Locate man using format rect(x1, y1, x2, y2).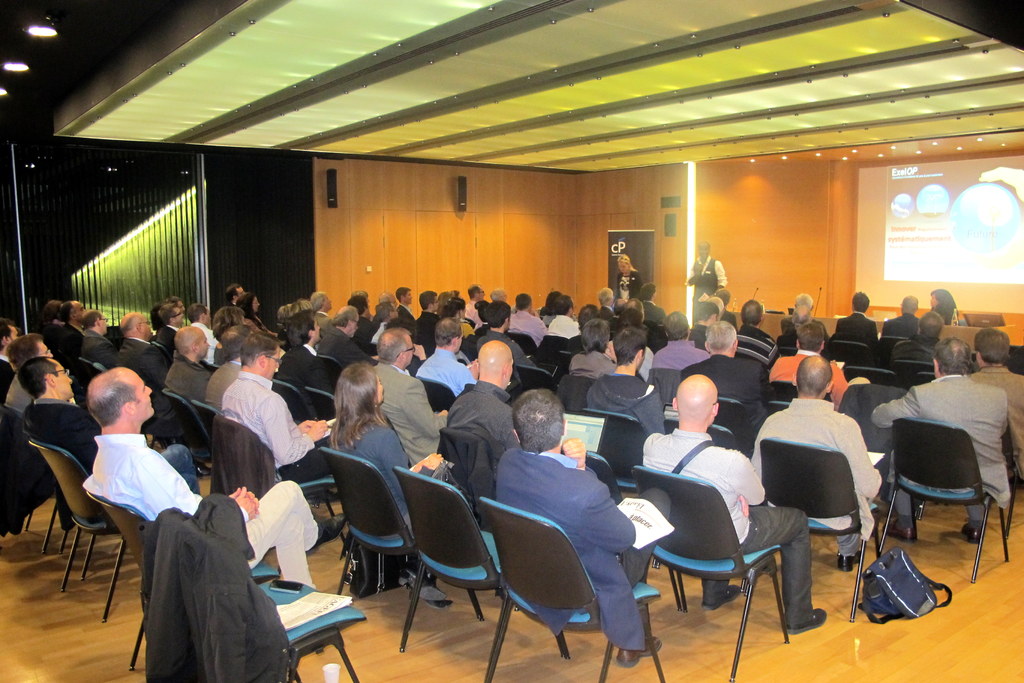
rect(396, 288, 419, 319).
